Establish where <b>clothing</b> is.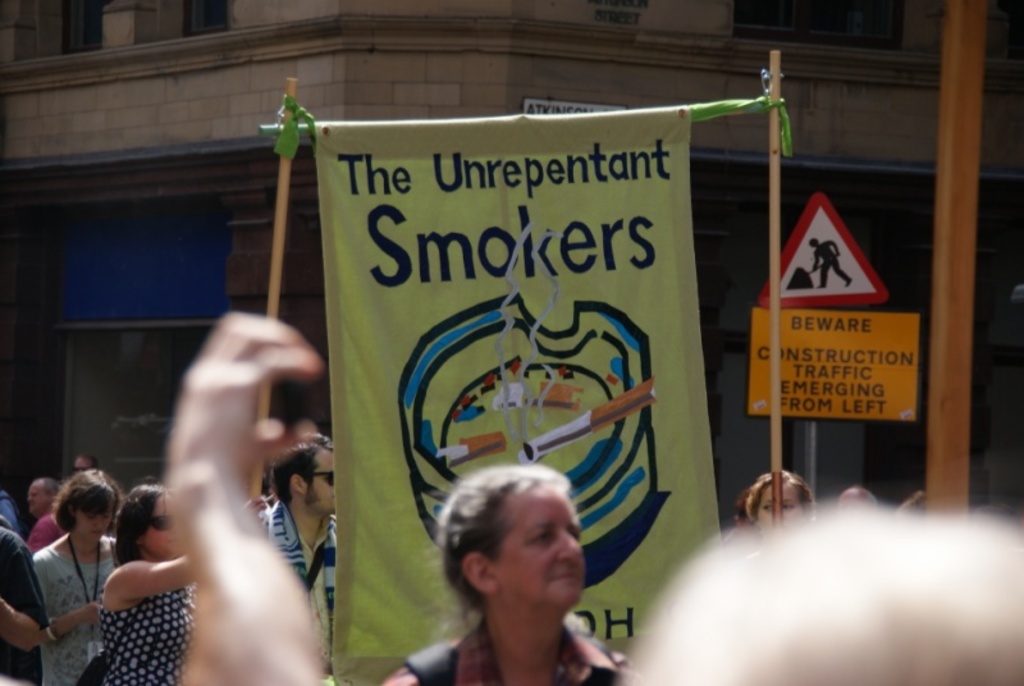
Established at bbox(0, 493, 26, 535).
